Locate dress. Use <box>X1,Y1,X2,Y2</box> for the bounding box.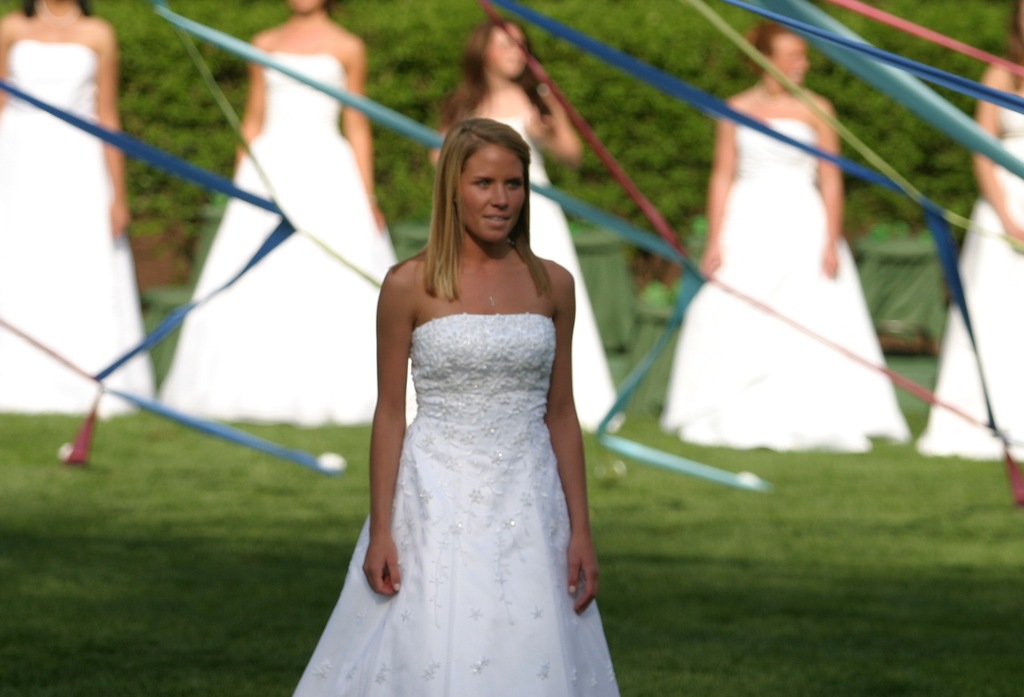
<box>660,116,914,445</box>.
